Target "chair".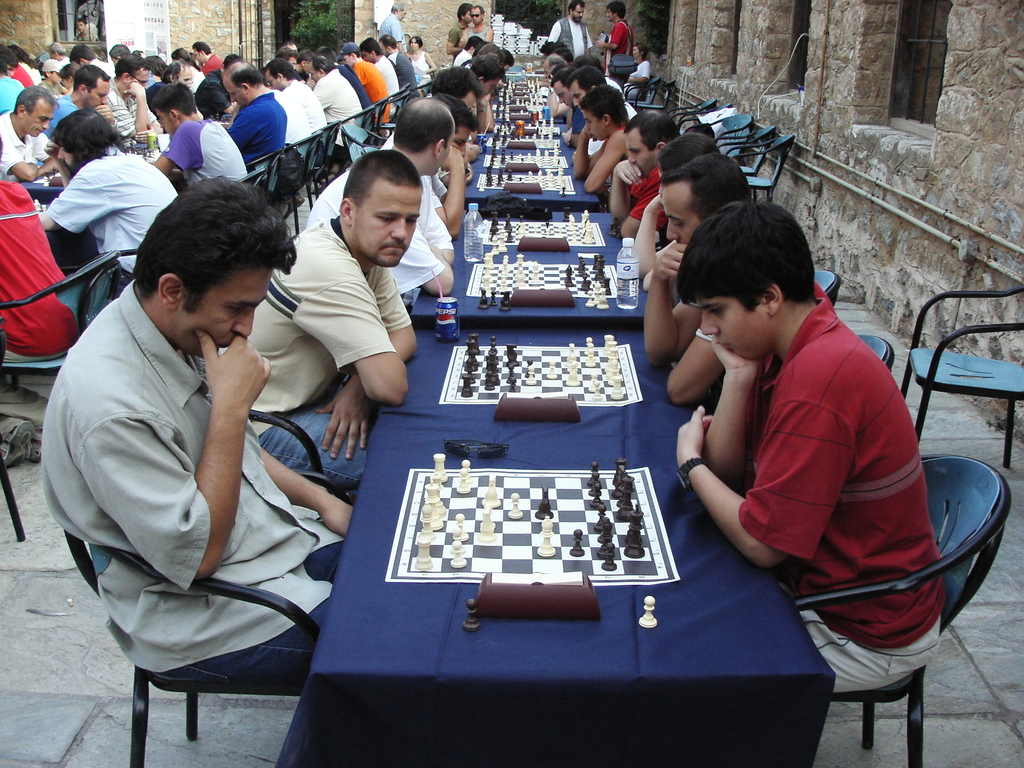
Target region: <box>241,166,264,184</box>.
